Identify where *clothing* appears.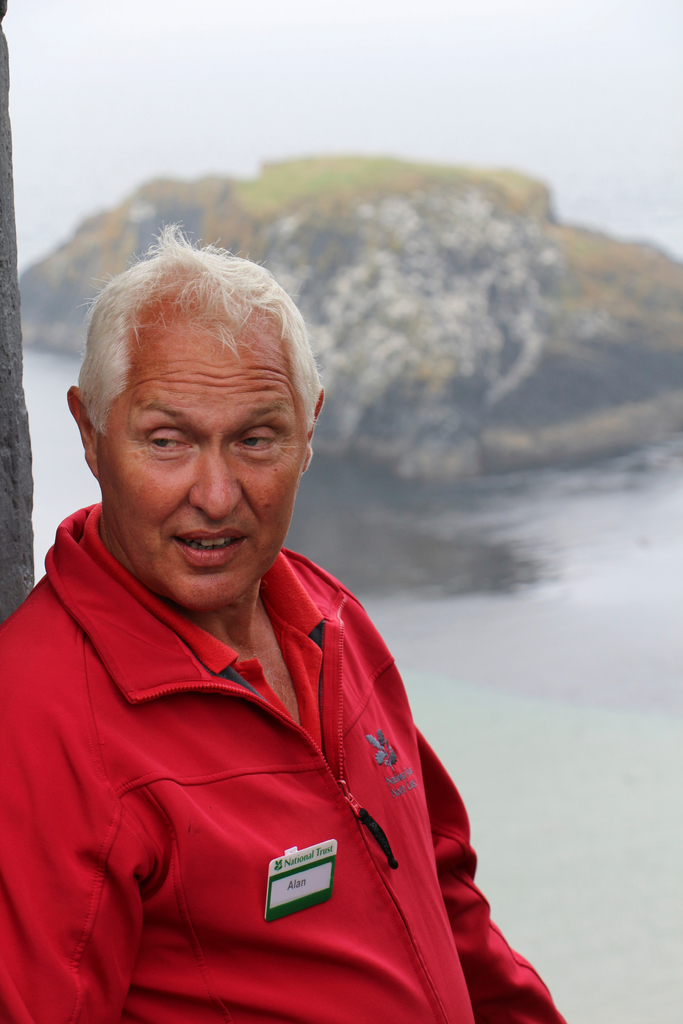
Appears at locate(16, 529, 504, 1005).
